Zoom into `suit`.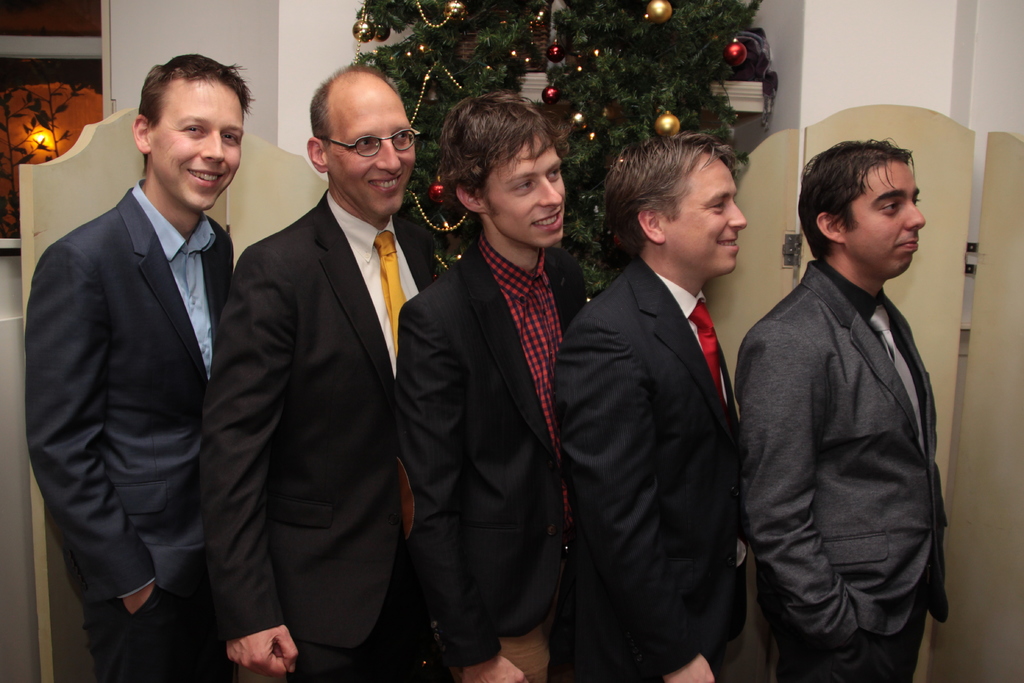
Zoom target: crop(197, 188, 442, 682).
